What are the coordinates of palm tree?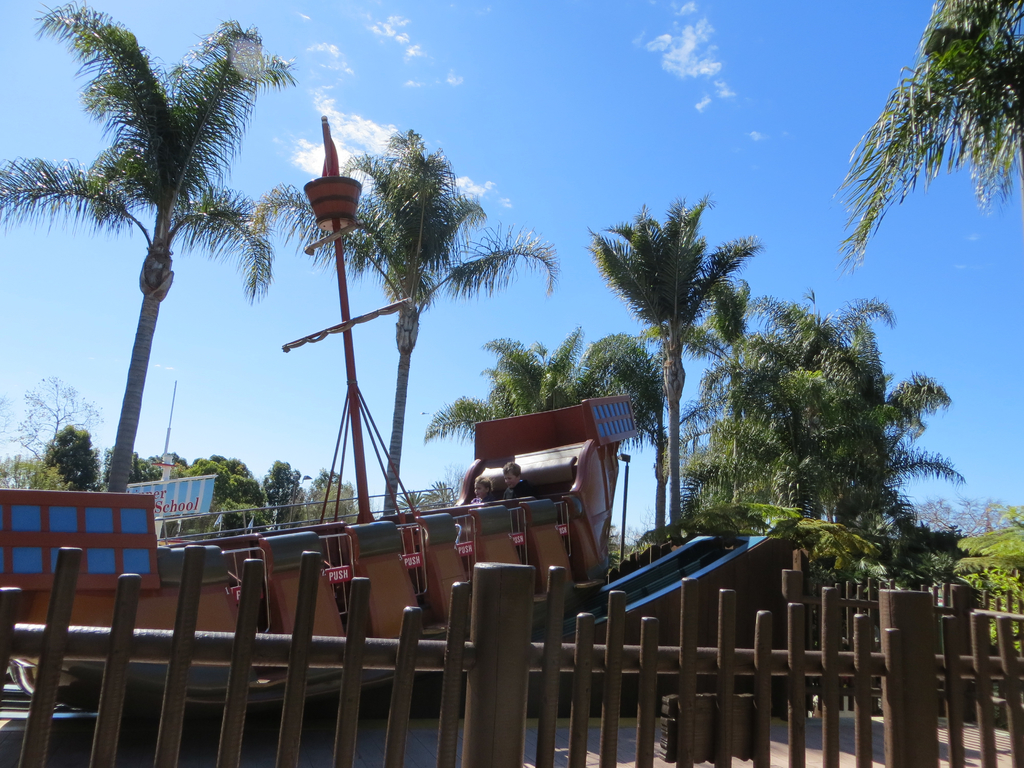
region(833, 2, 1023, 163).
